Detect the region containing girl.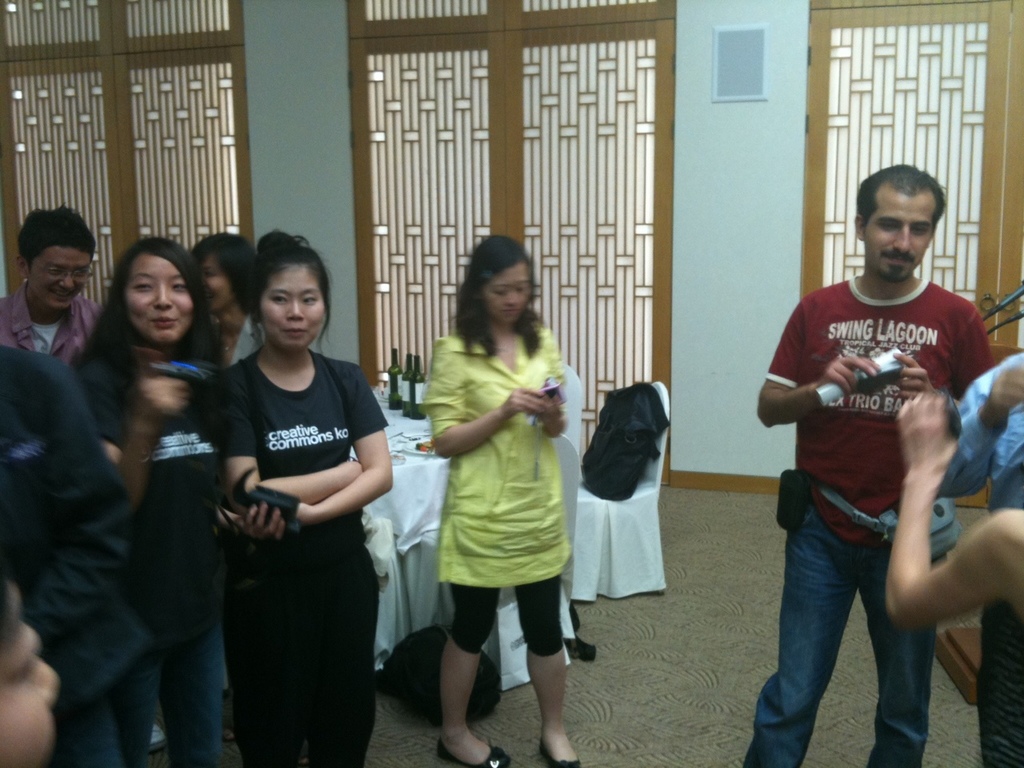
202,225,400,767.
